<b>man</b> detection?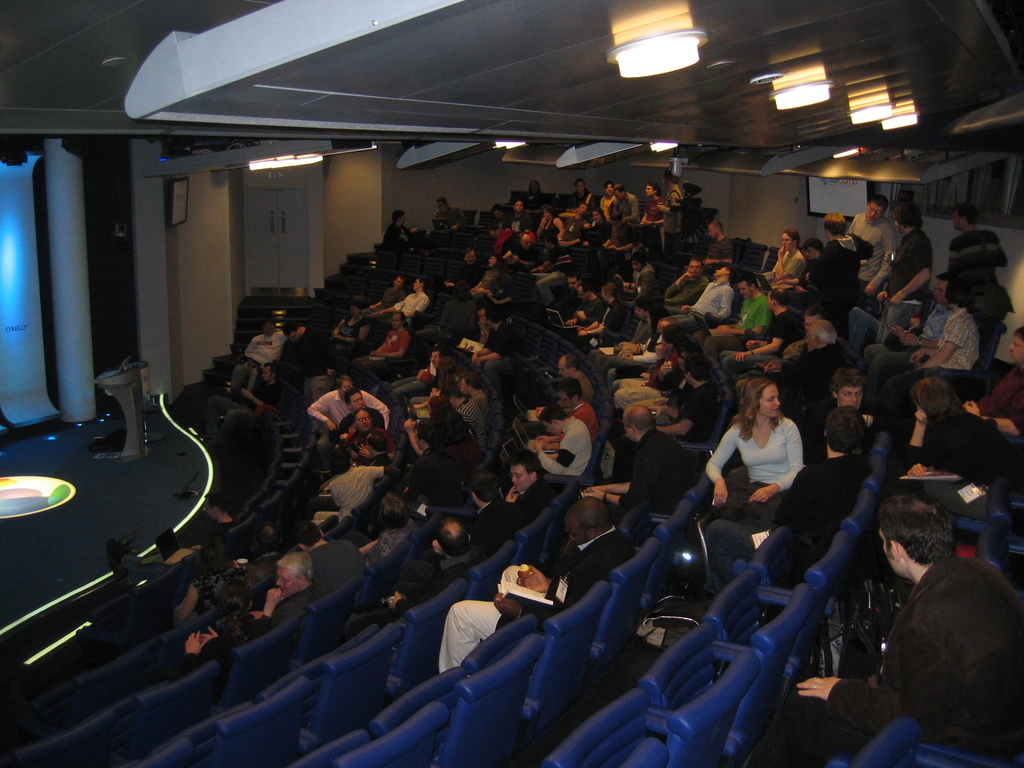
Rect(696, 274, 771, 368)
